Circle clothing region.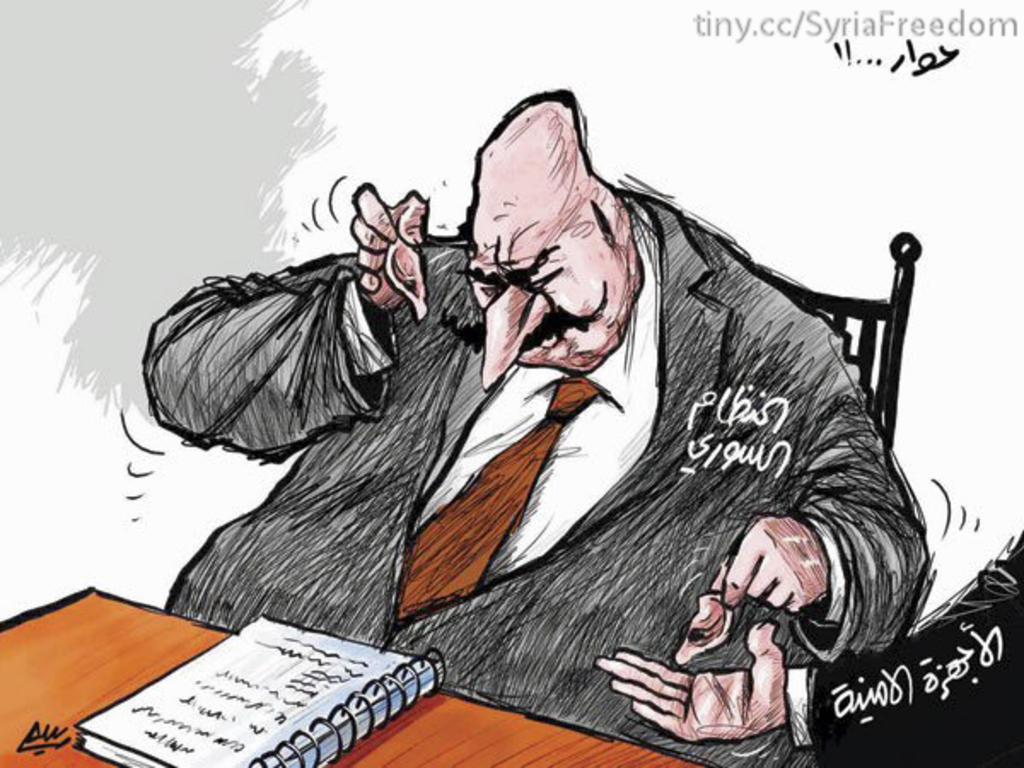
Region: BBox(788, 522, 1022, 766).
